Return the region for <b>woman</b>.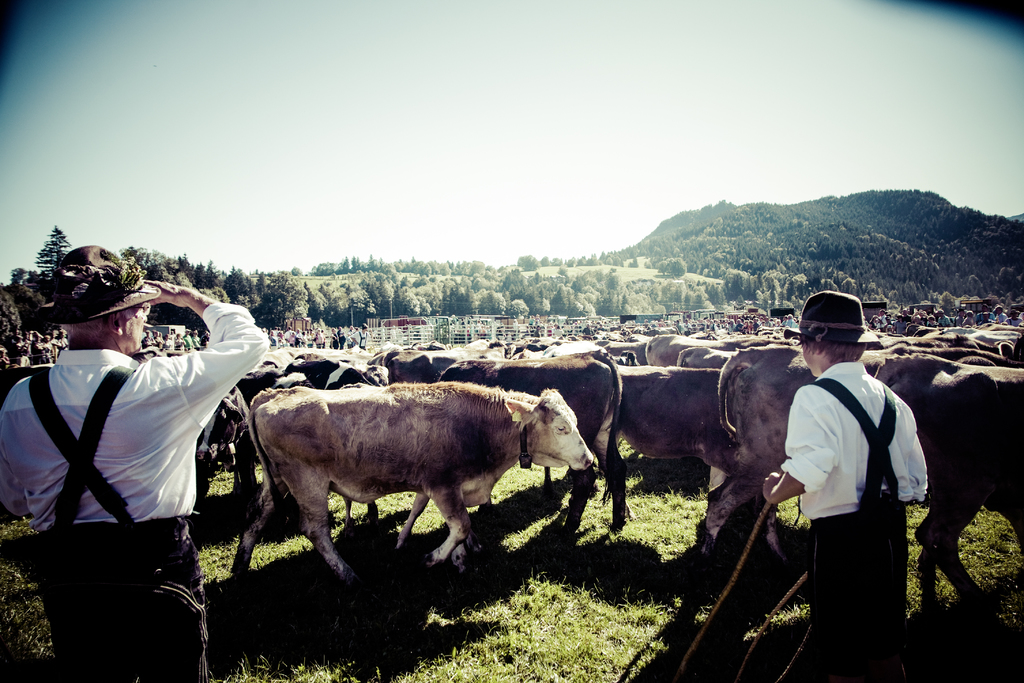
l=1004, t=309, r=1023, b=325.
